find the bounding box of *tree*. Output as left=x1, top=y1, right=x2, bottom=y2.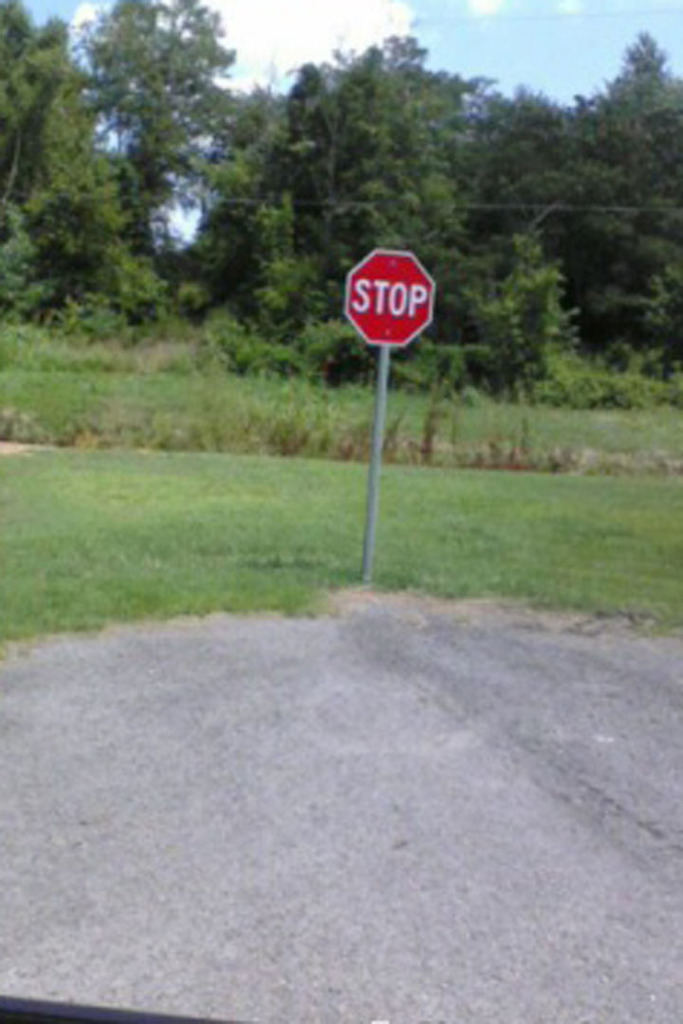
left=86, top=0, right=246, bottom=253.
